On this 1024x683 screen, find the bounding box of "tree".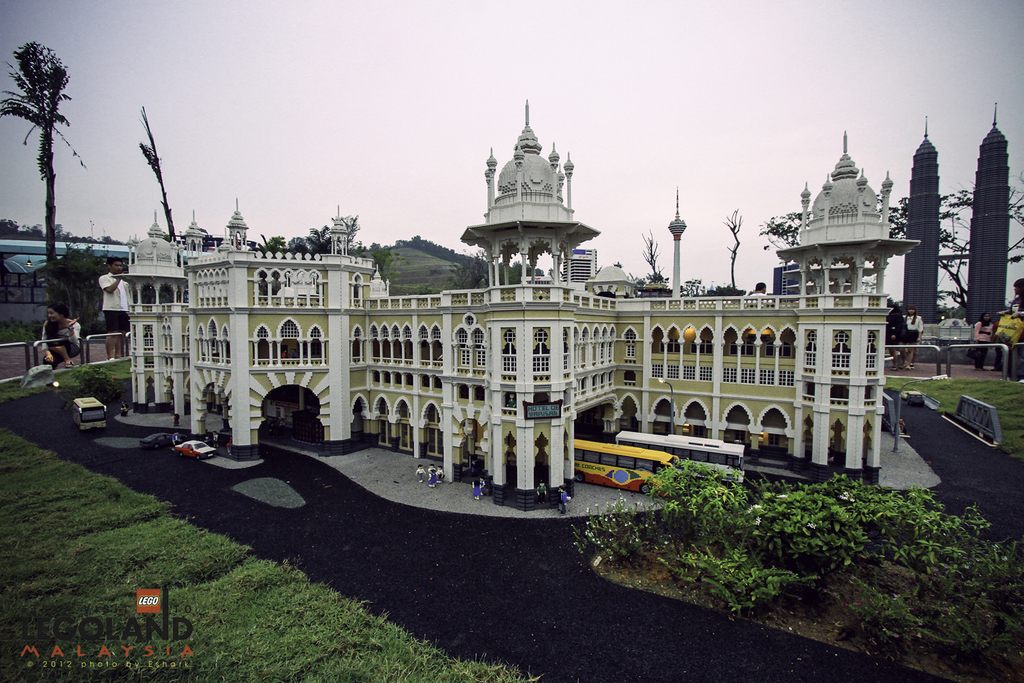
Bounding box: detection(272, 237, 286, 249).
